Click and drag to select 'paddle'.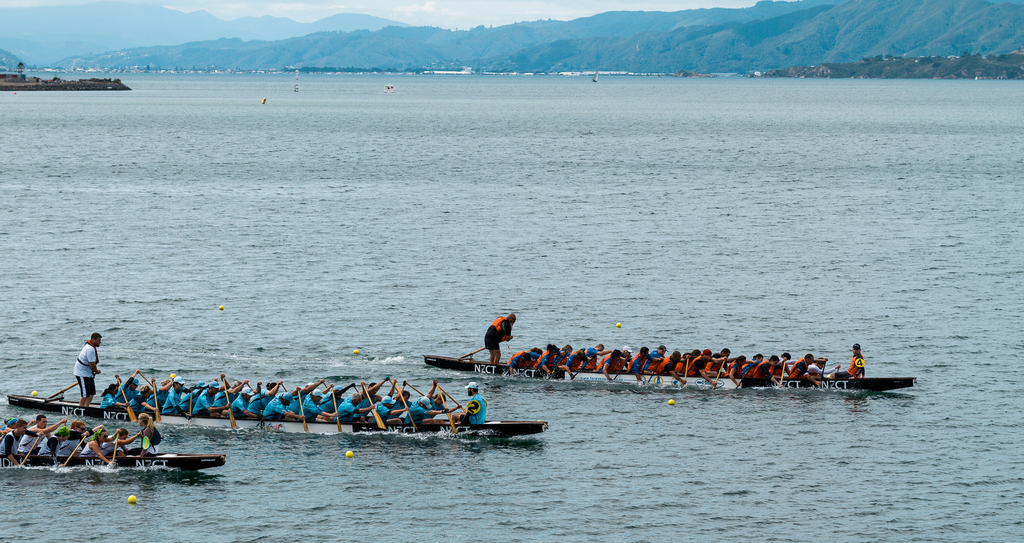
Selection: x1=300, y1=382, x2=308, y2=434.
